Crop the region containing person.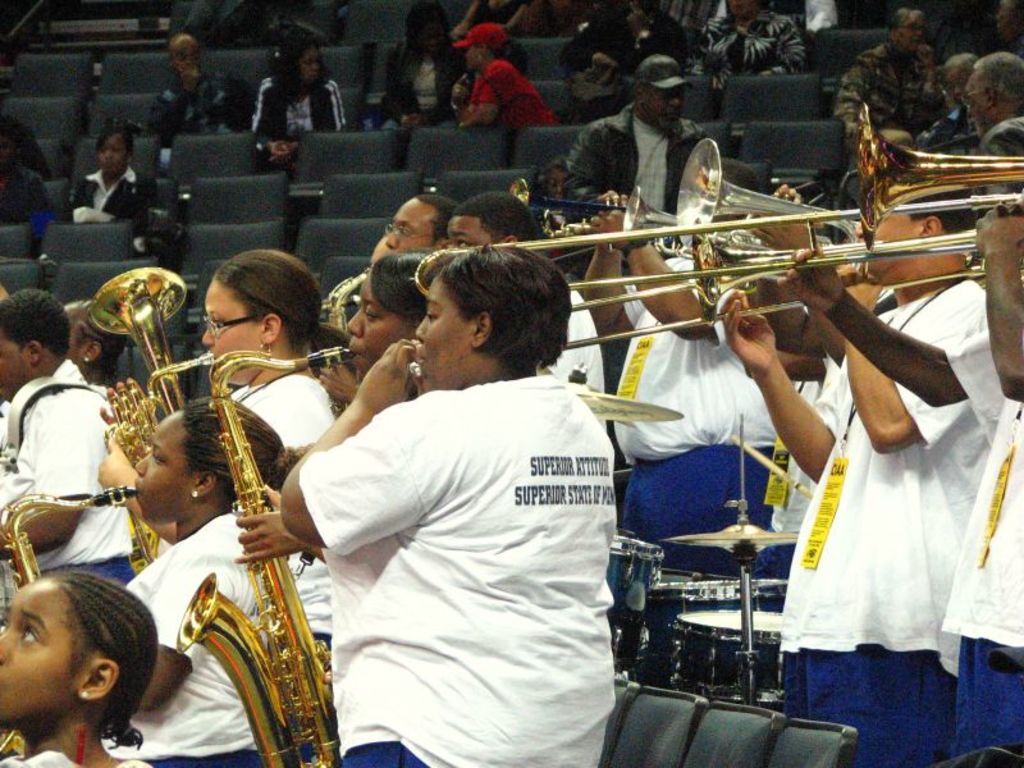
Crop region: bbox=(588, 189, 718, 346).
